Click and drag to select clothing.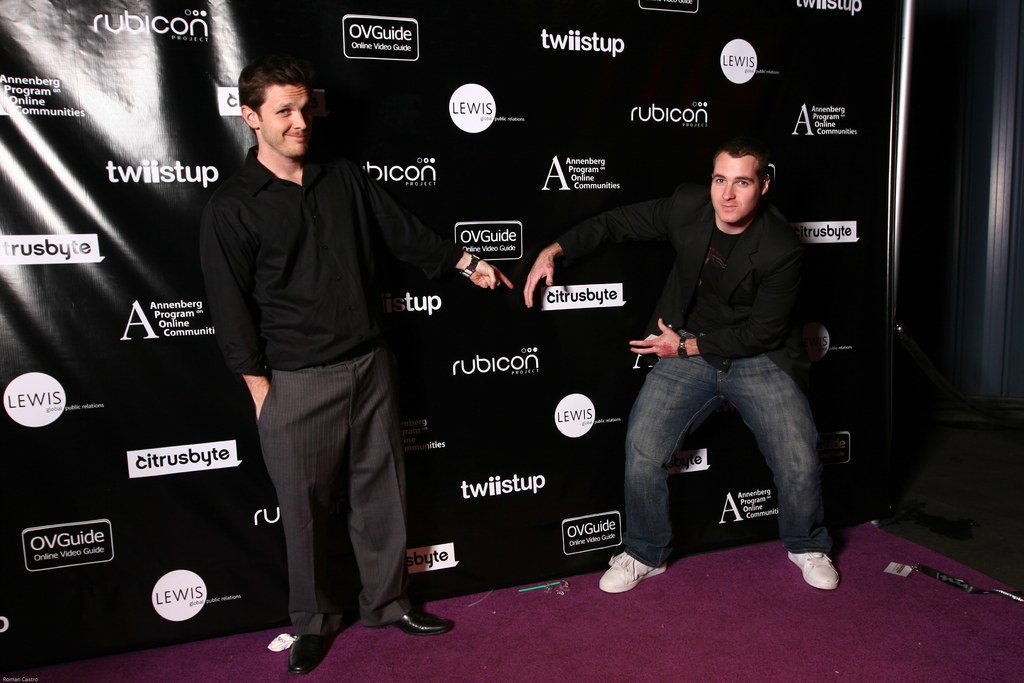
Selection: (x1=608, y1=158, x2=849, y2=583).
